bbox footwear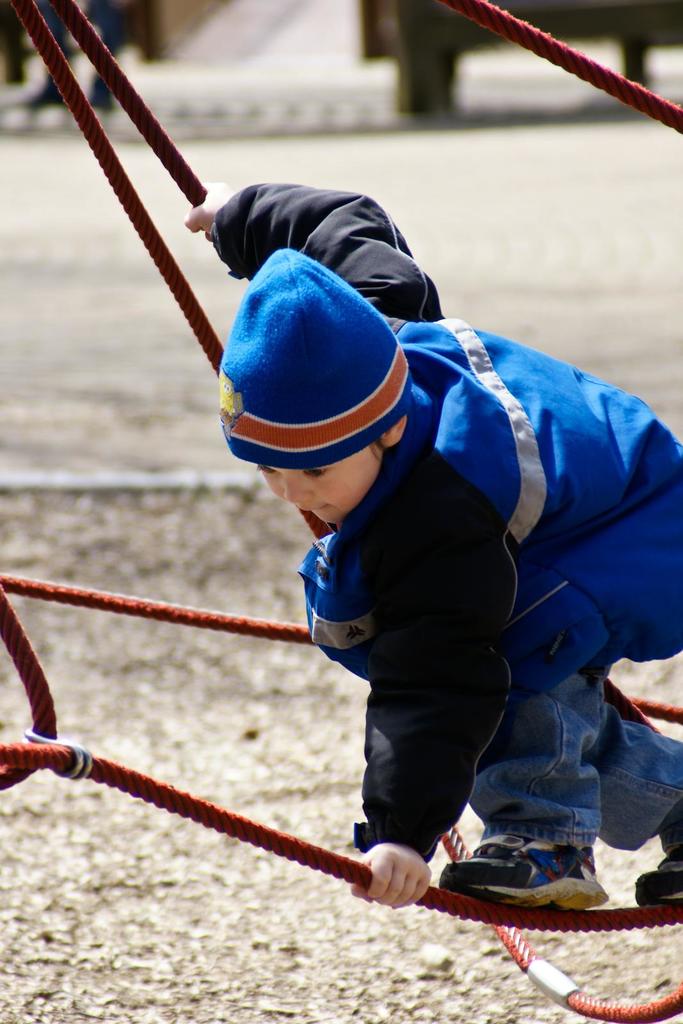
l=627, t=819, r=682, b=910
